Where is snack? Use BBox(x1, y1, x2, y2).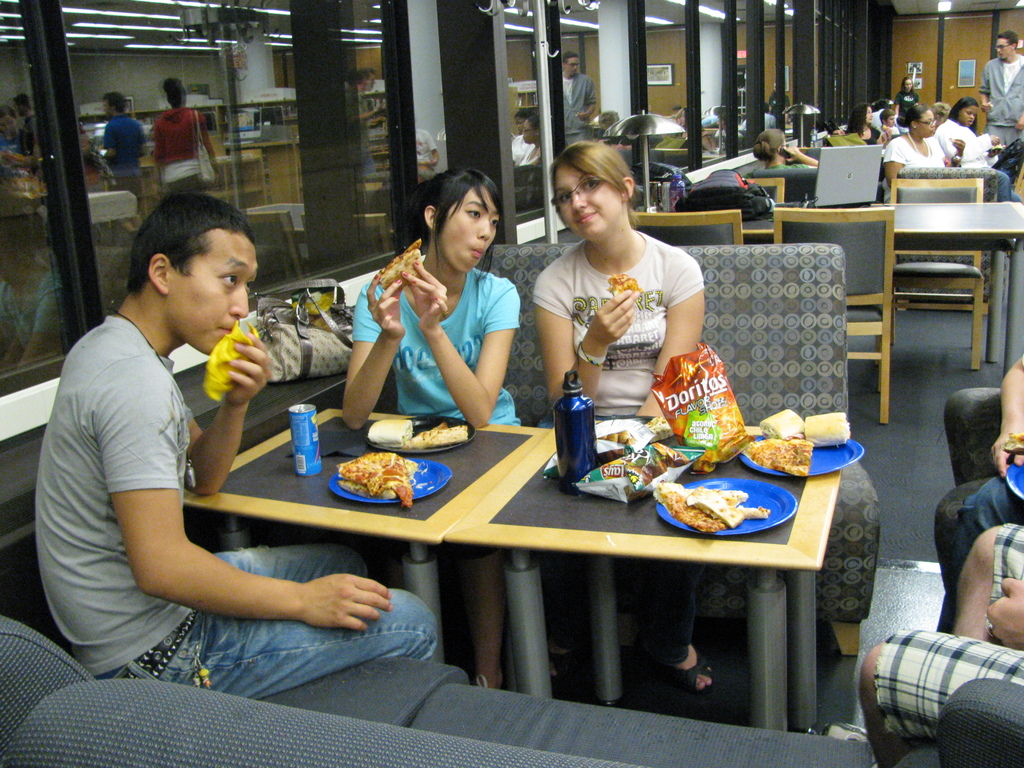
BBox(653, 468, 778, 539).
